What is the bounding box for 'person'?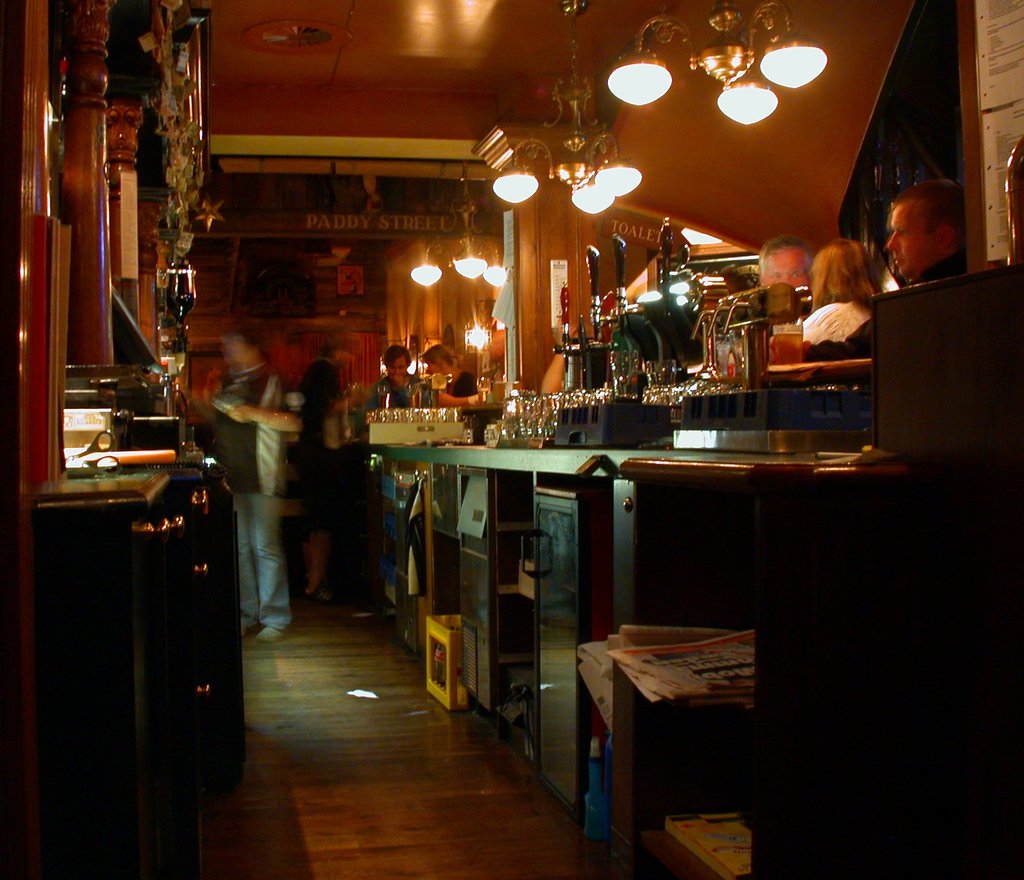
l=428, t=340, r=481, b=405.
